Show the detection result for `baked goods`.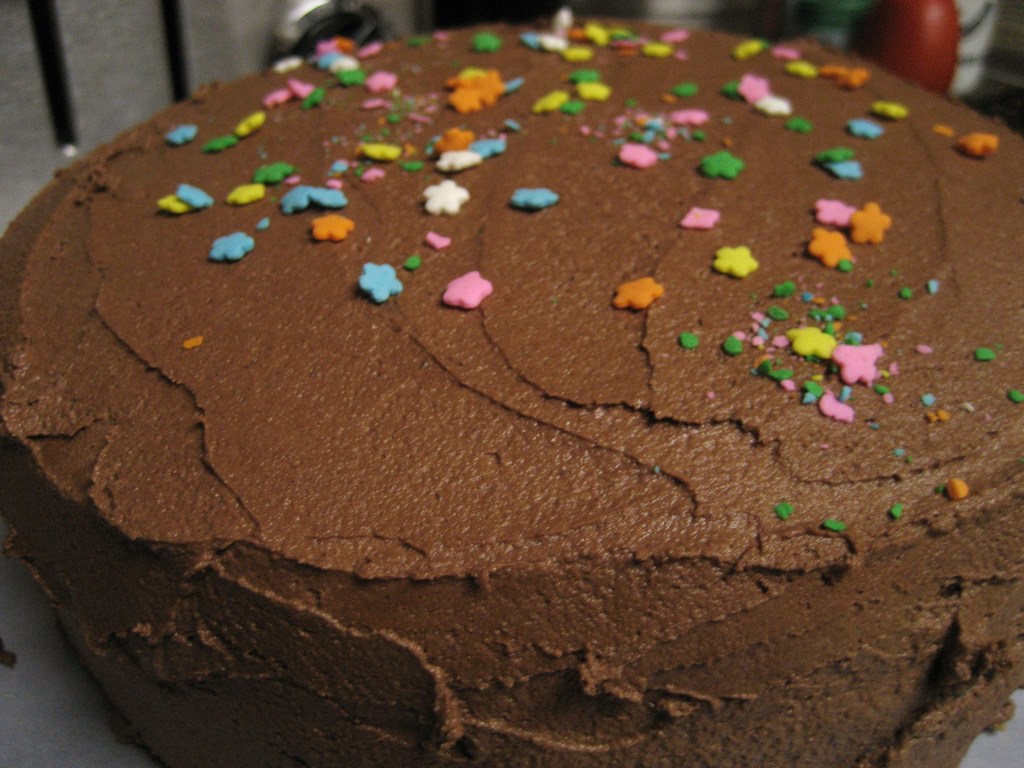
<bbox>0, 12, 1023, 767</bbox>.
